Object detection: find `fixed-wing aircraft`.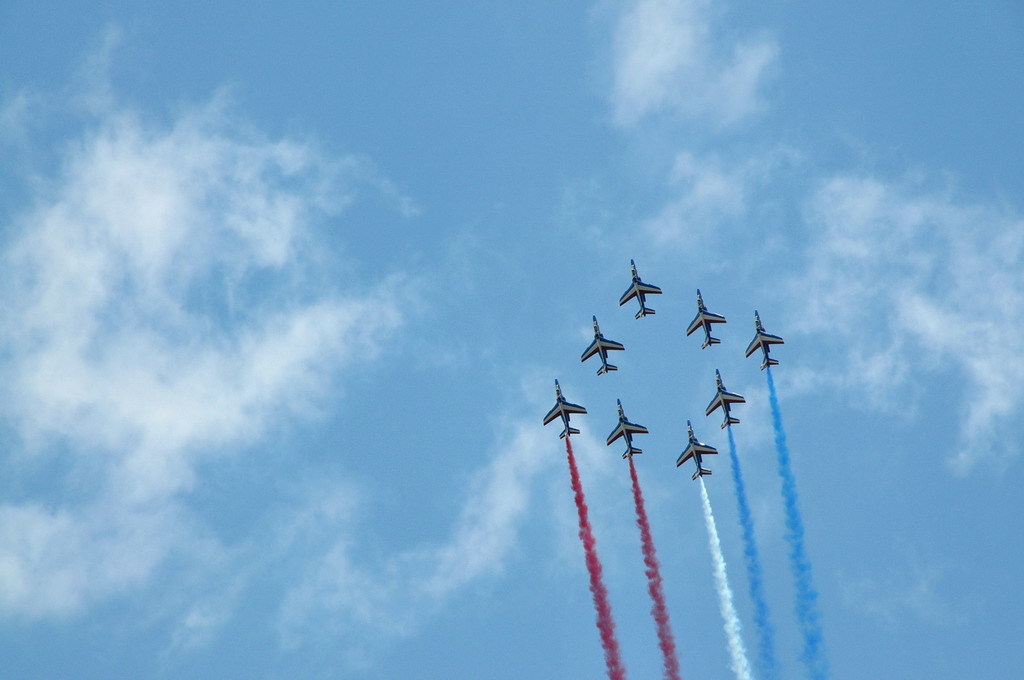
[539,378,586,441].
